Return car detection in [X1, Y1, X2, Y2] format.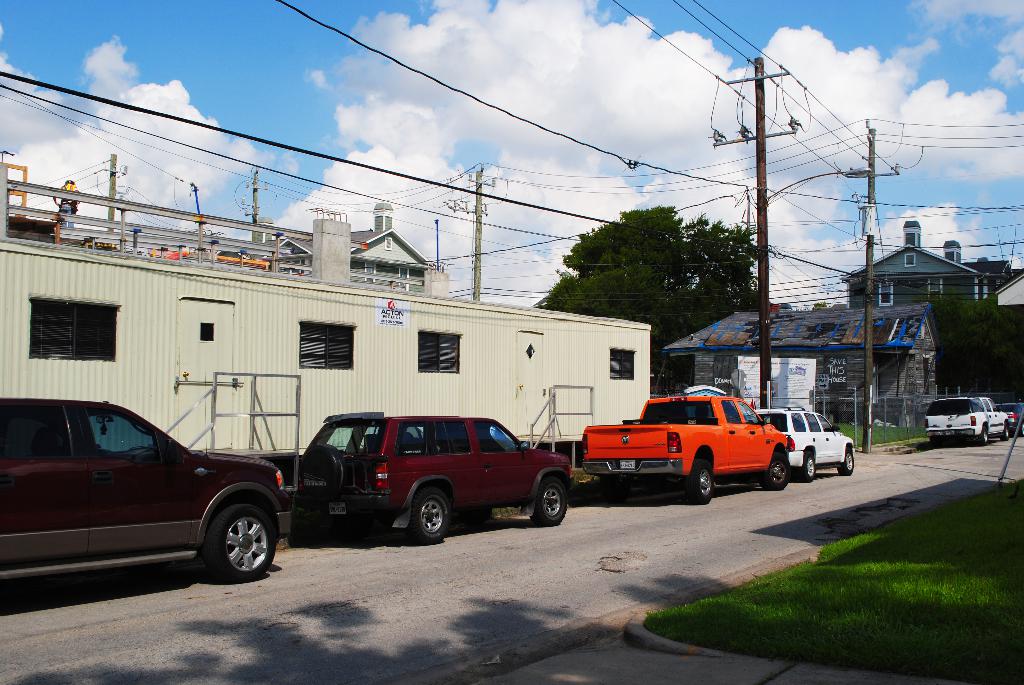
[999, 405, 1023, 436].
